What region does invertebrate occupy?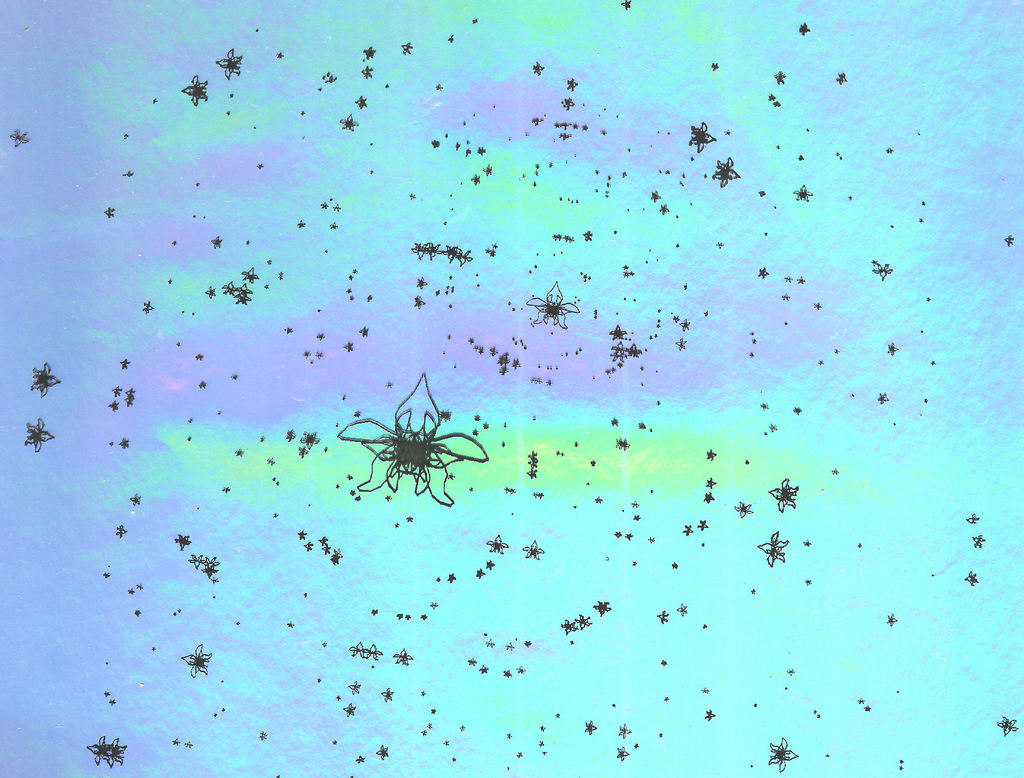
bbox(999, 716, 1021, 736).
